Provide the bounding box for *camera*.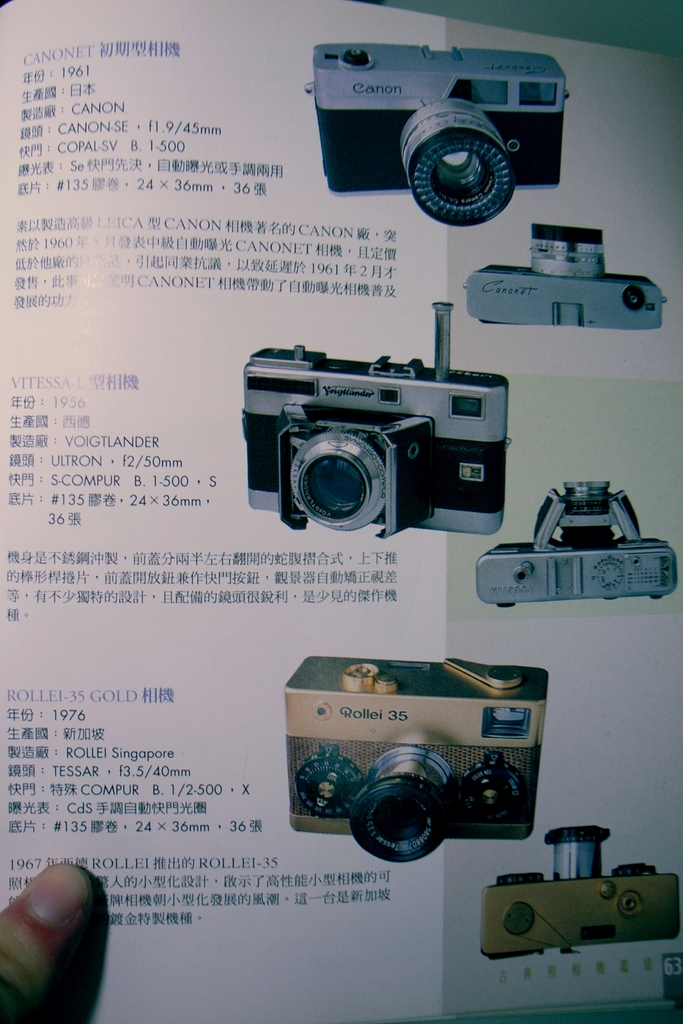
(241,304,519,529).
